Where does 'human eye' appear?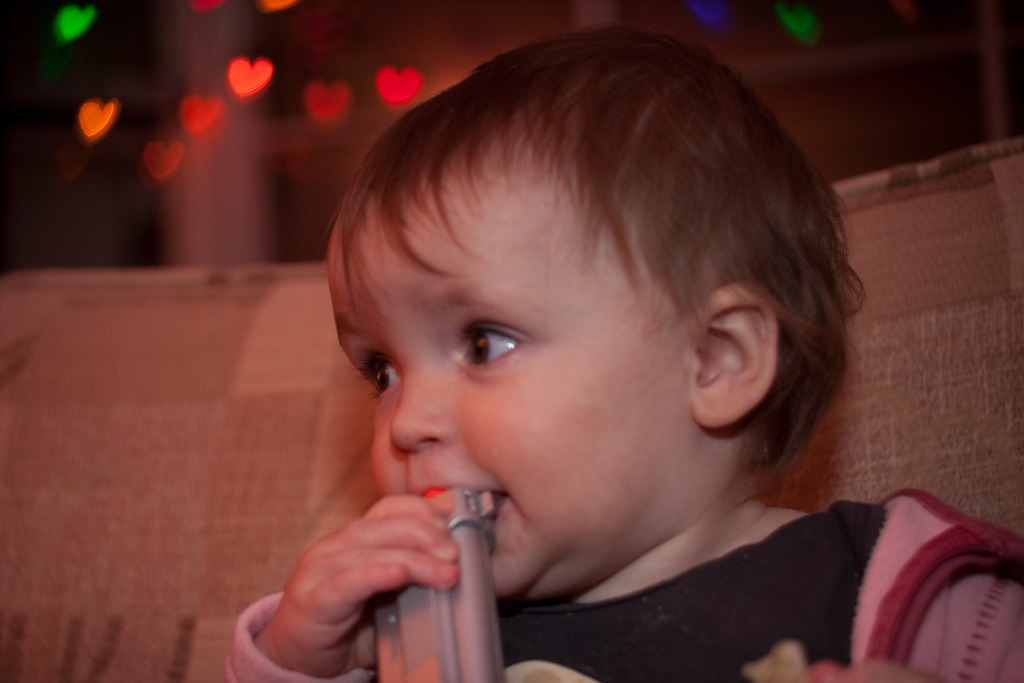
Appears at [x1=358, y1=348, x2=397, y2=398].
